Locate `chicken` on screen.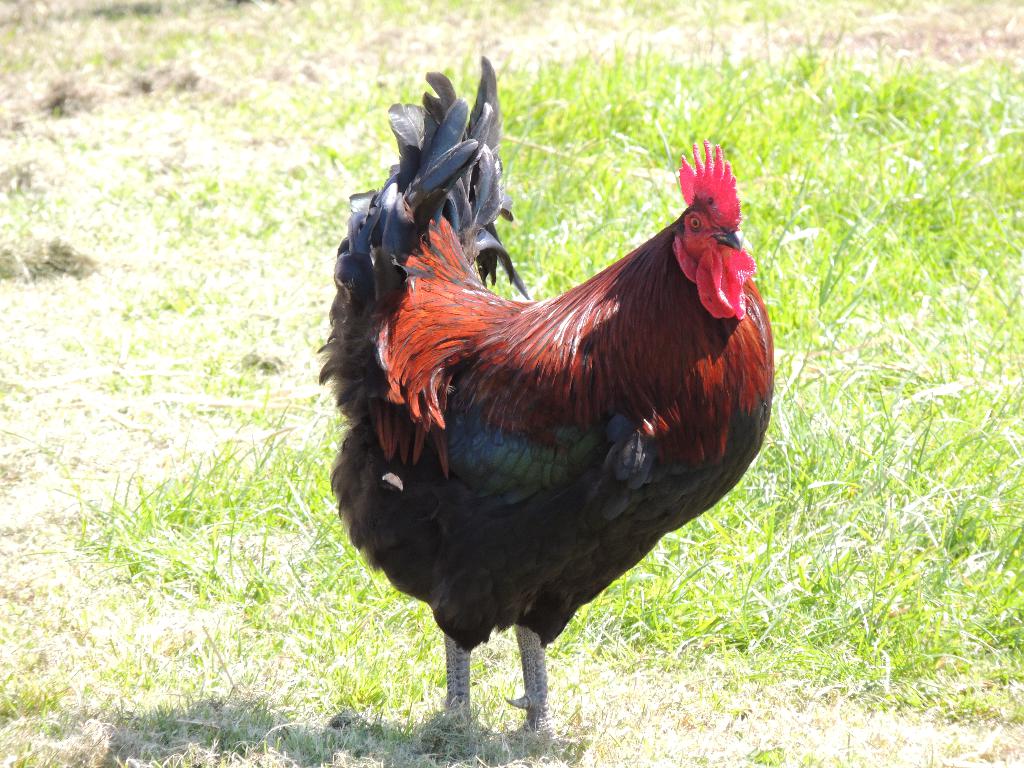
On screen at [307,74,773,748].
